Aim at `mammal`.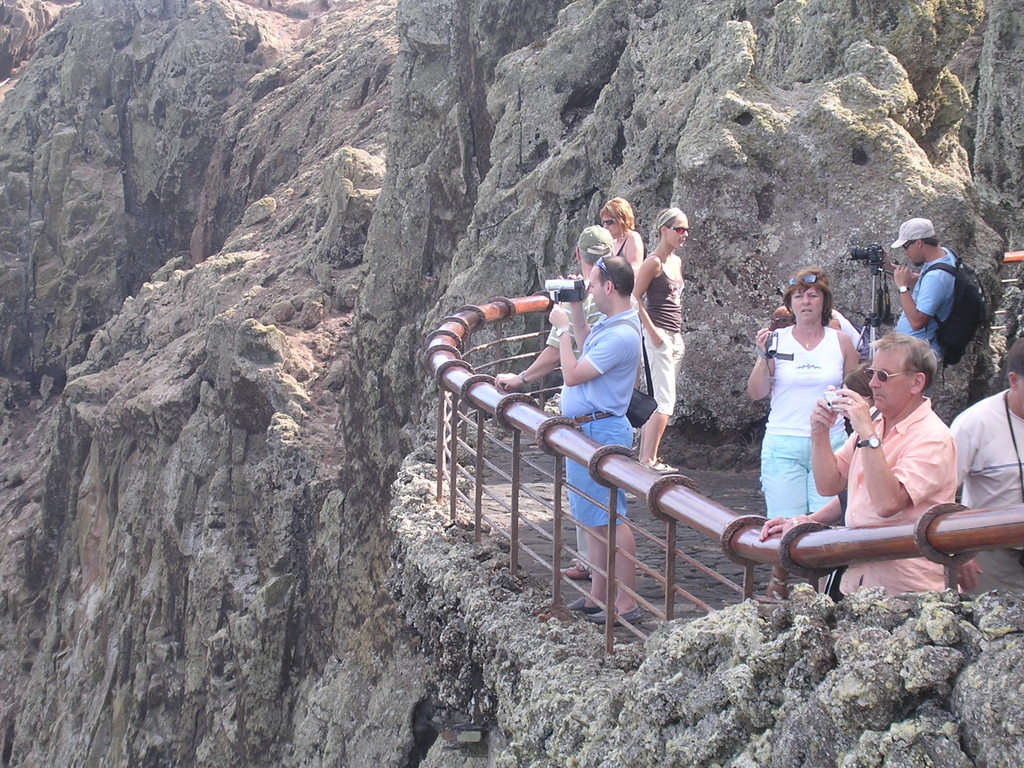
Aimed at BBox(804, 328, 955, 601).
